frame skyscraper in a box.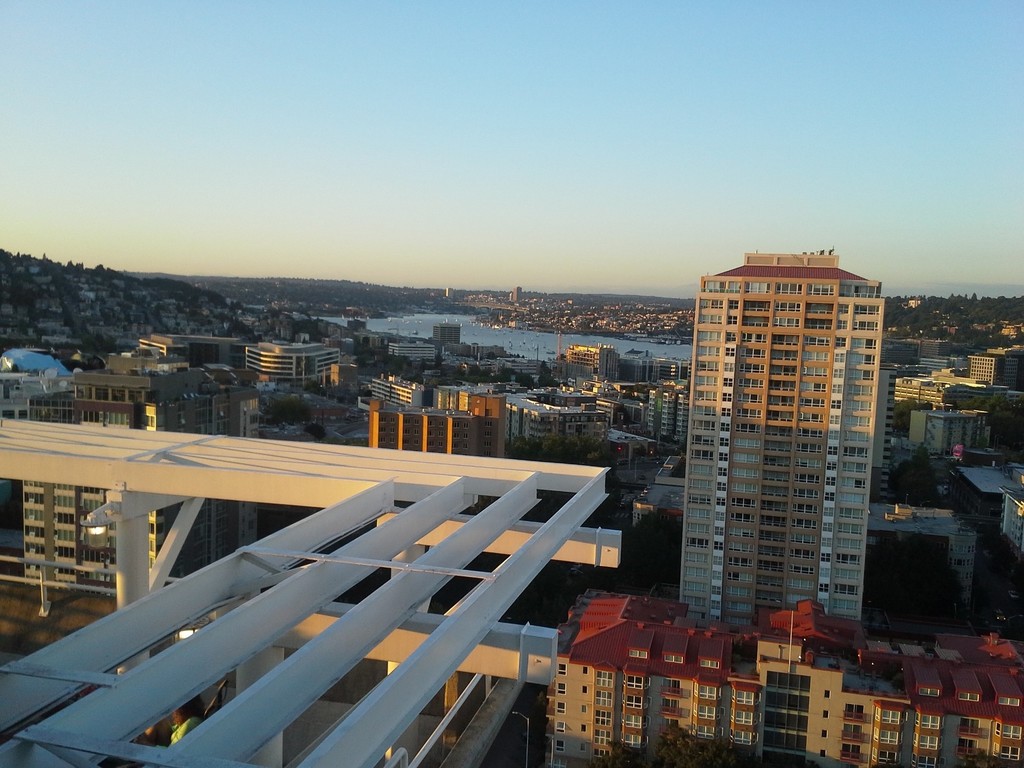
375,370,515,458.
